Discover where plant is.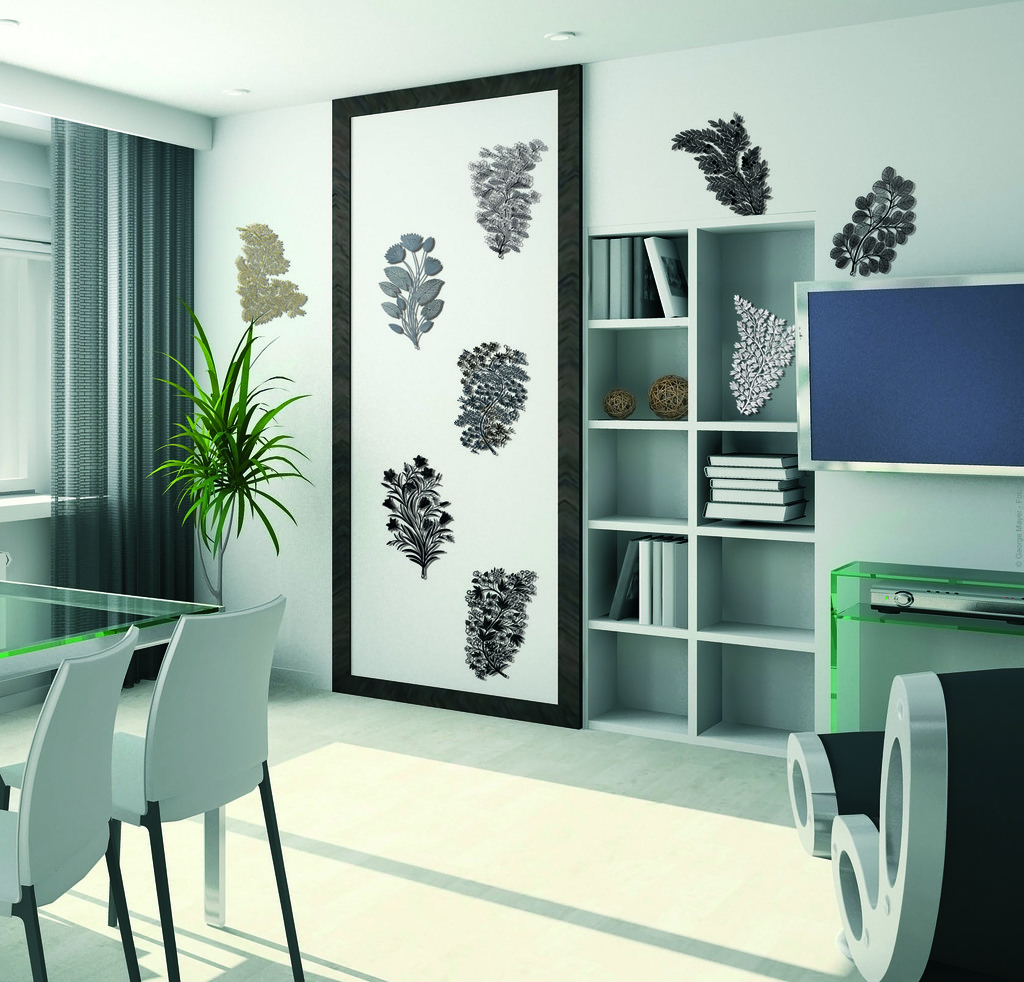
Discovered at detection(662, 106, 771, 220).
